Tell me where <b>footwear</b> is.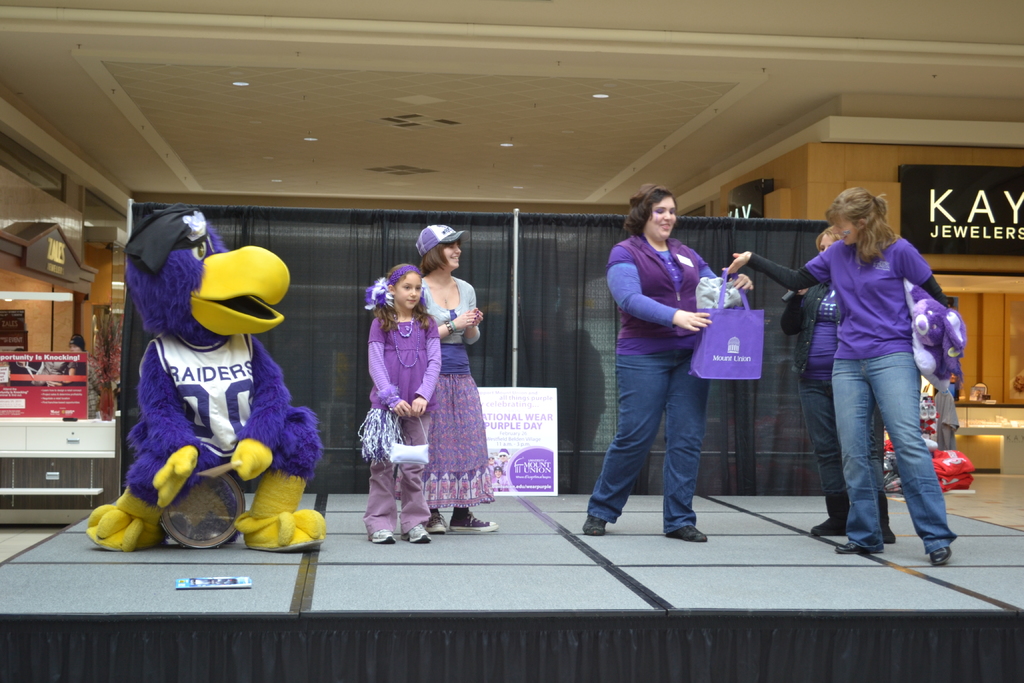
<b>footwear</b> is at [81, 479, 160, 557].
